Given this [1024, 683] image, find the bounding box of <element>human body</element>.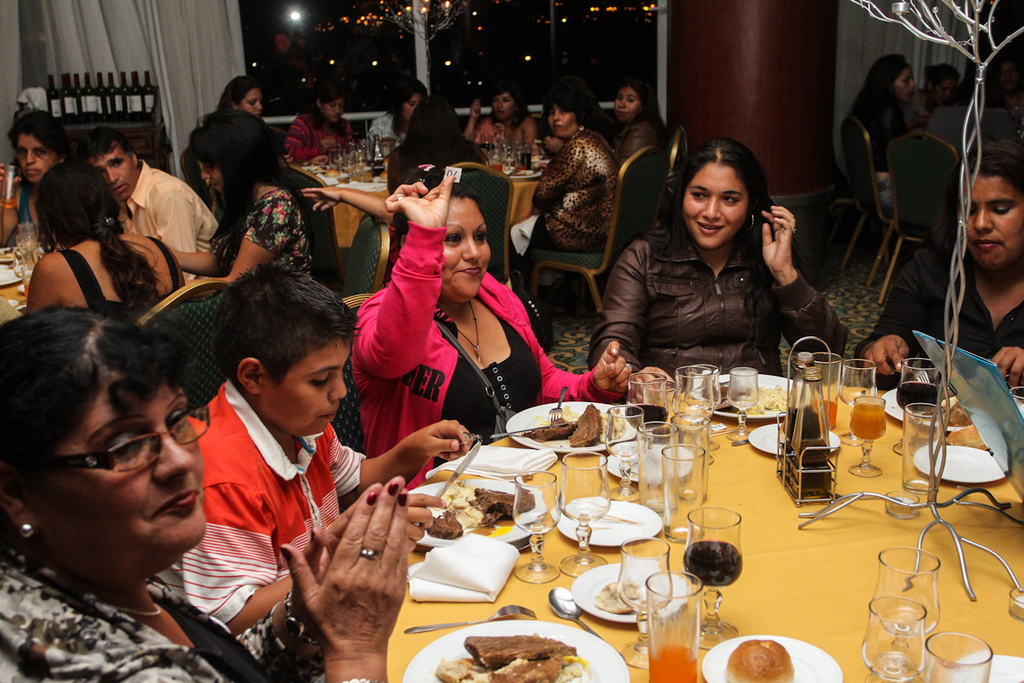
box=[80, 123, 215, 250].
